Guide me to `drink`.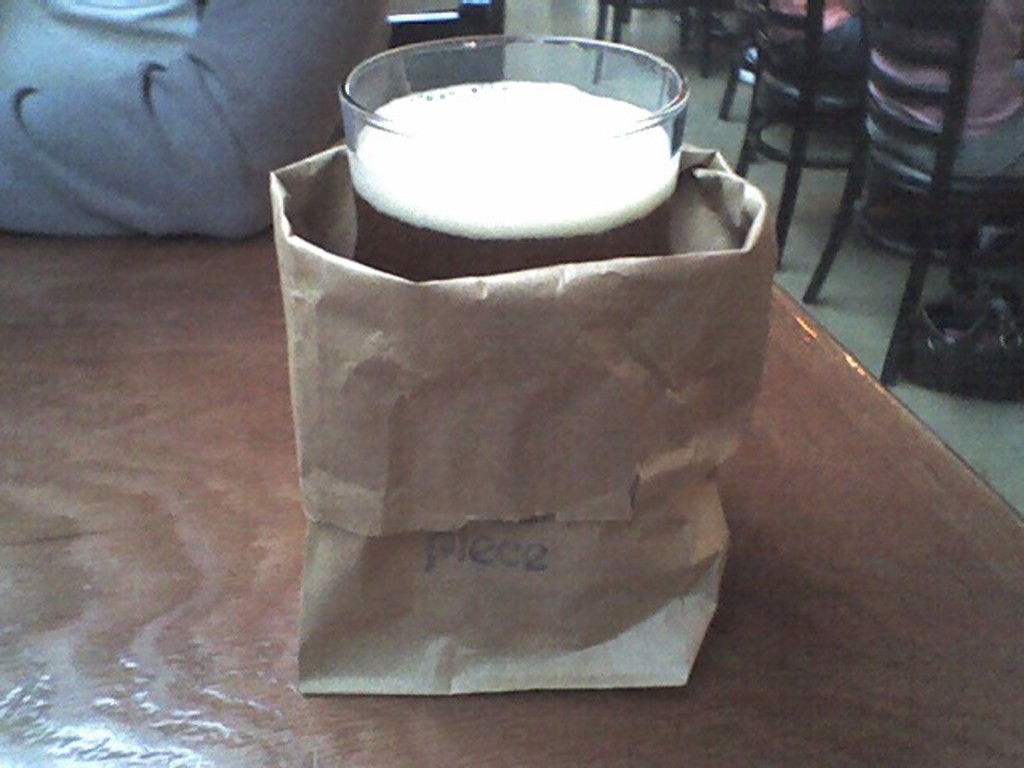
Guidance: BBox(310, 32, 722, 275).
